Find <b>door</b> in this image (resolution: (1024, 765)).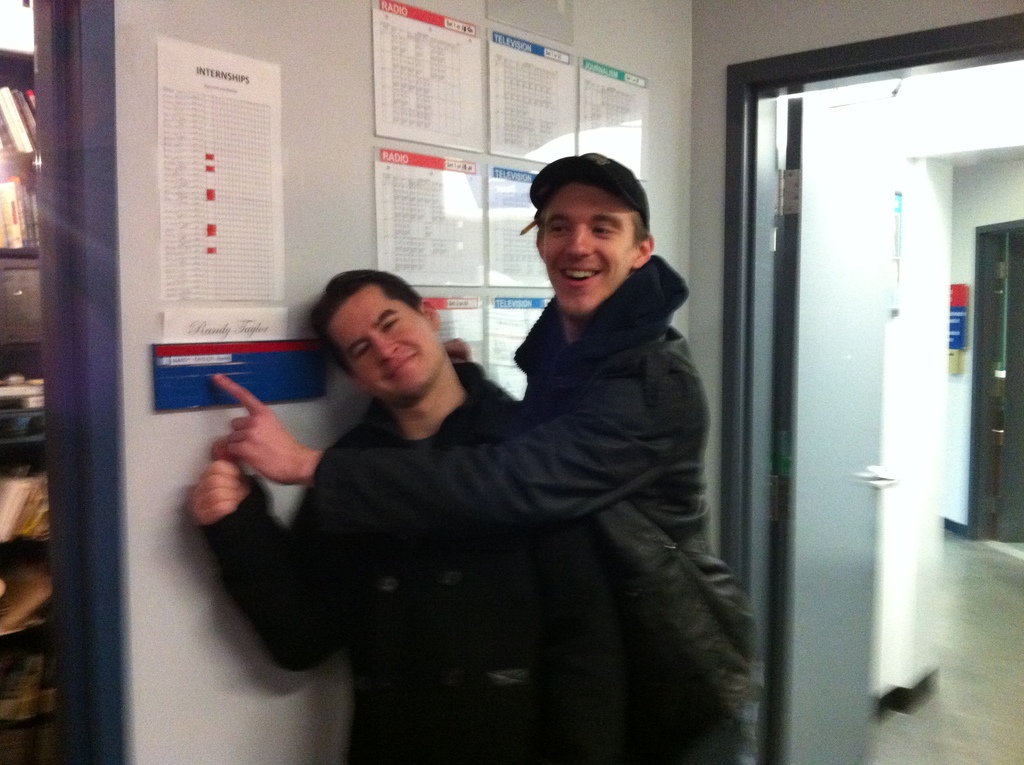
l=769, t=101, r=899, b=764.
